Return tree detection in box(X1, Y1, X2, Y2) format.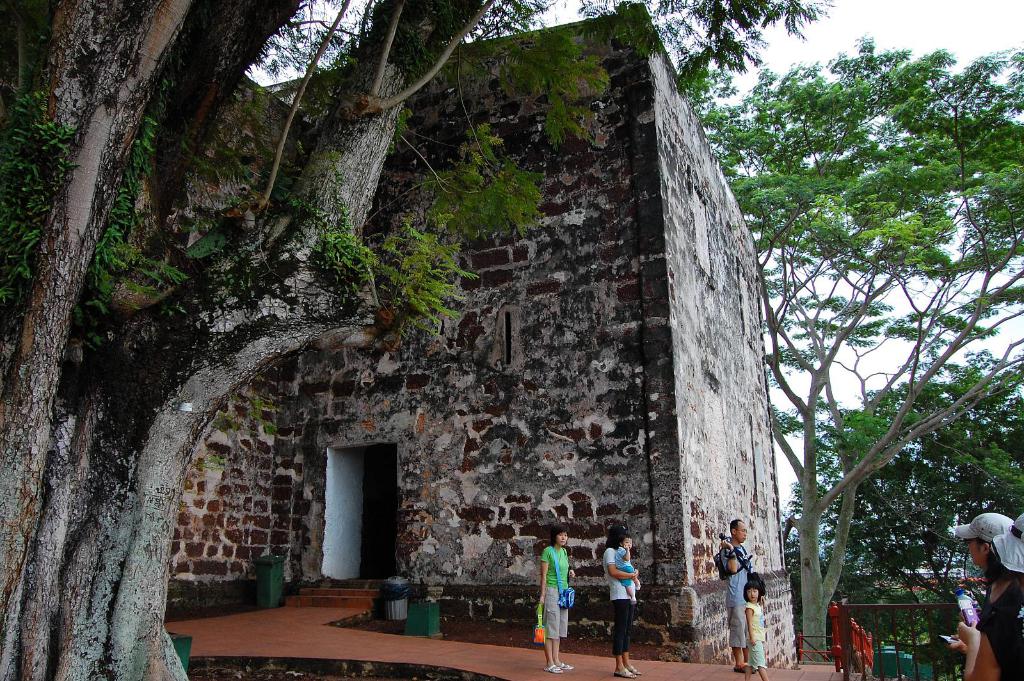
box(796, 356, 1021, 613).
